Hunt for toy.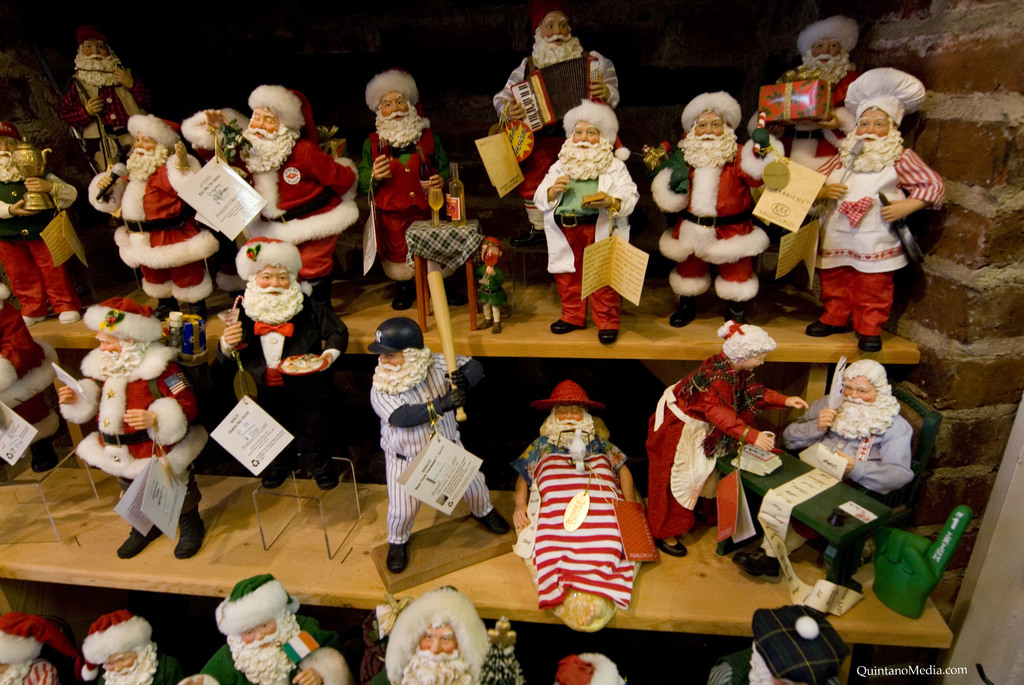
Hunted down at BBox(360, 584, 528, 684).
